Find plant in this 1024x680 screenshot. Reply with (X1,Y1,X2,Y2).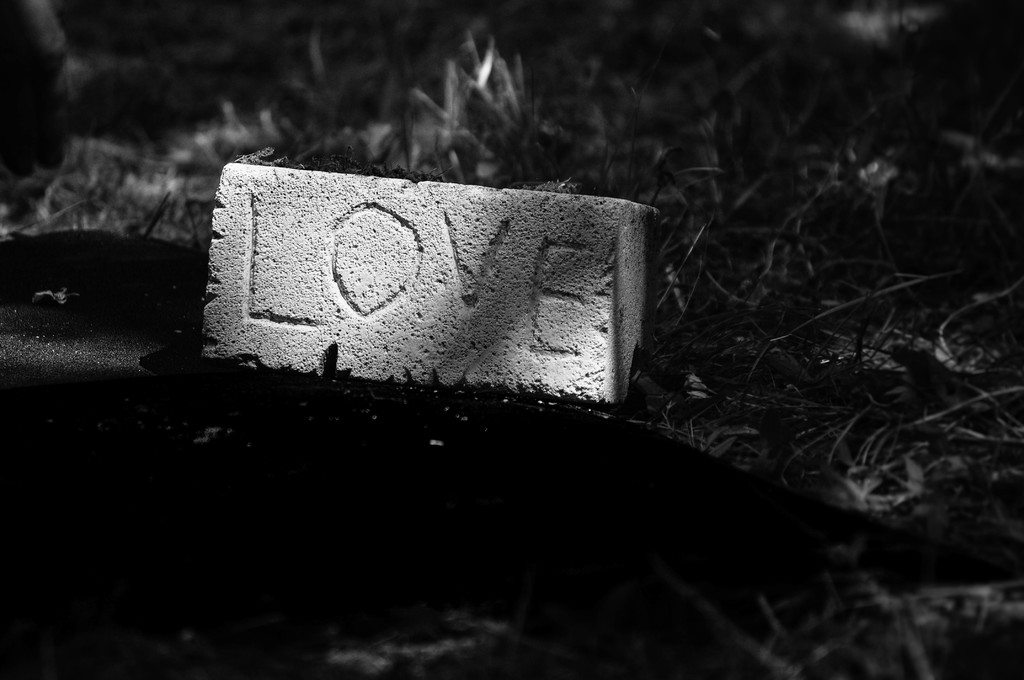
(81,82,904,525).
